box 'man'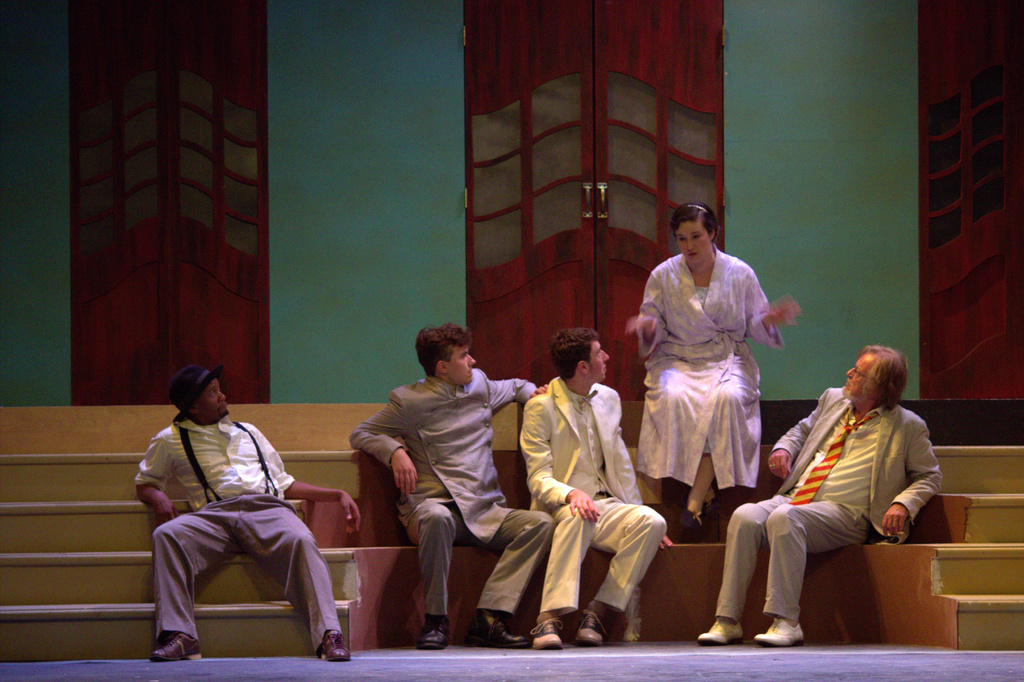
{"left": 695, "top": 343, "right": 941, "bottom": 642}
